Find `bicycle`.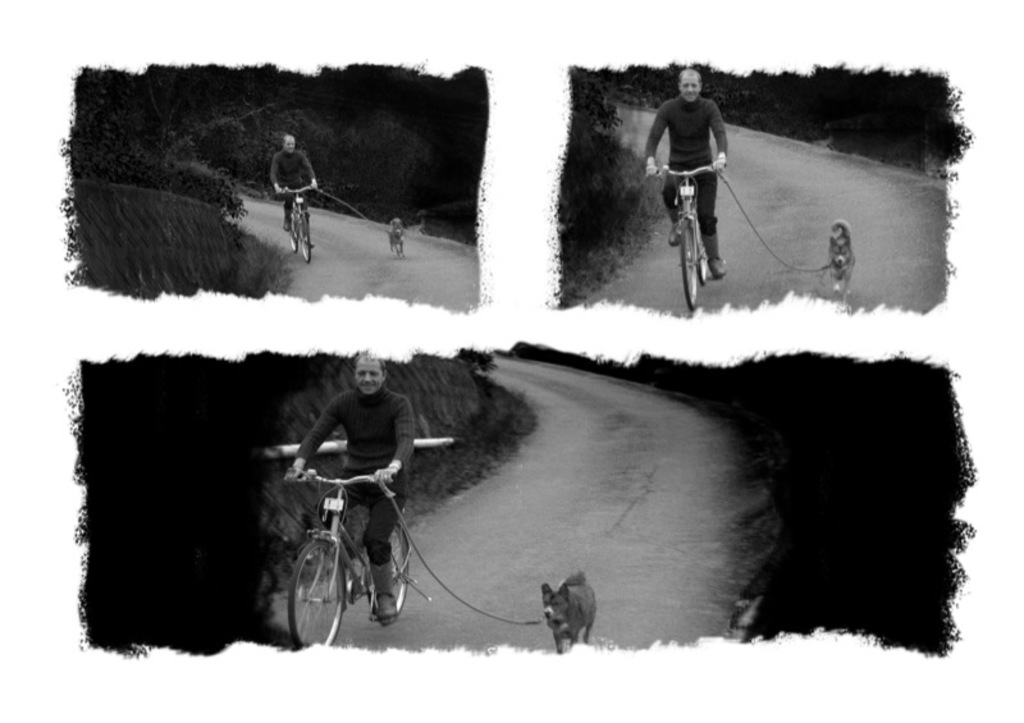
(648,157,722,315).
